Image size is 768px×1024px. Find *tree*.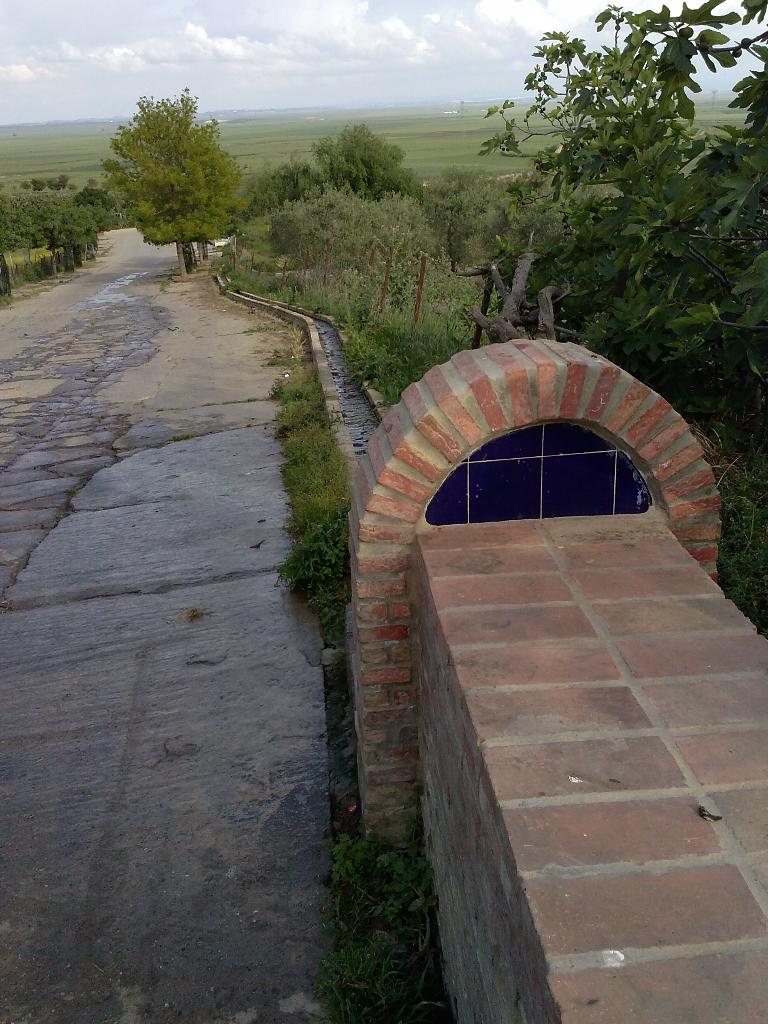
{"x1": 259, "y1": 179, "x2": 438, "y2": 334}.
